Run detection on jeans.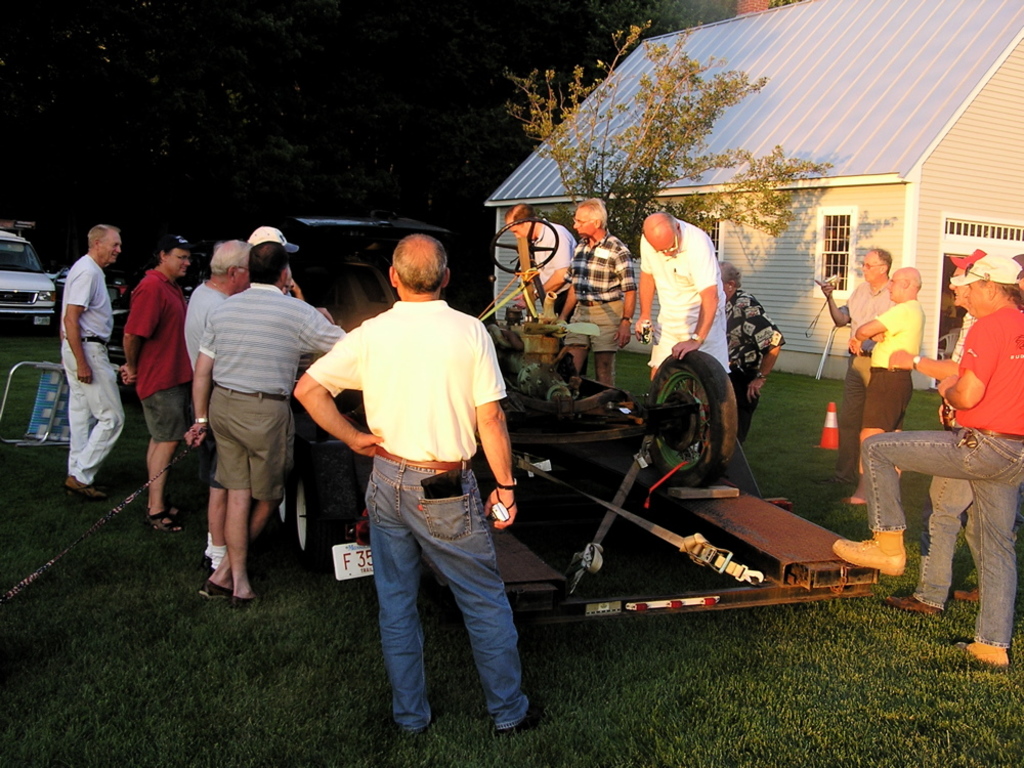
Result: rect(858, 422, 1016, 643).
